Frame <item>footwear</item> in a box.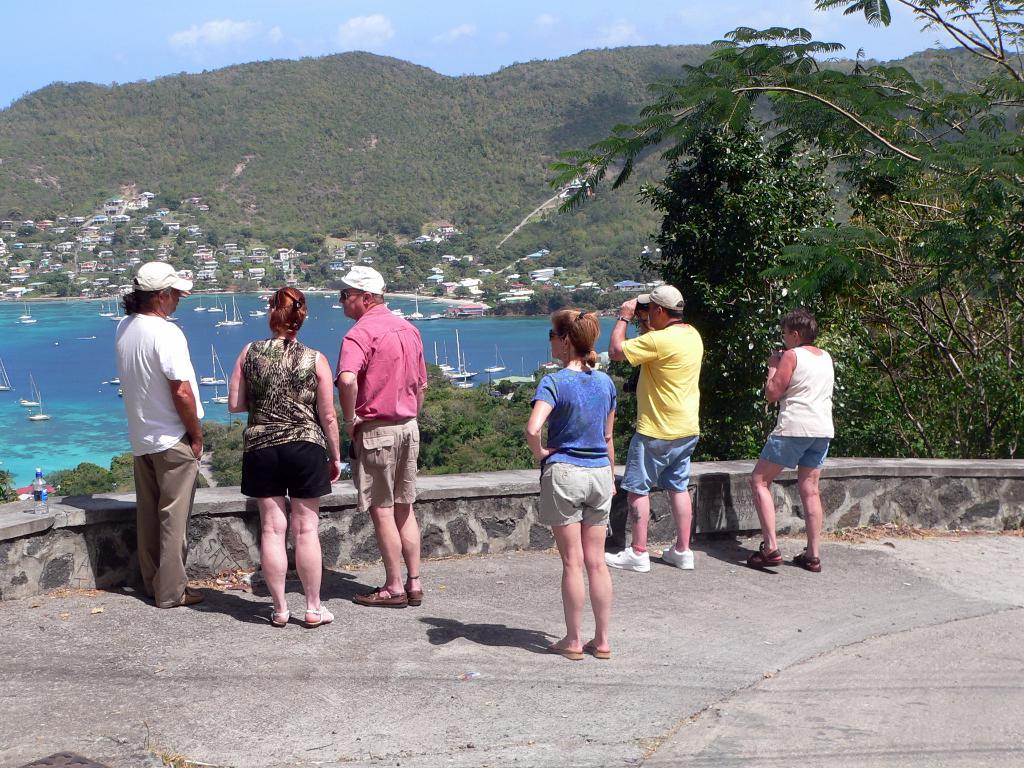
crop(789, 546, 821, 575).
